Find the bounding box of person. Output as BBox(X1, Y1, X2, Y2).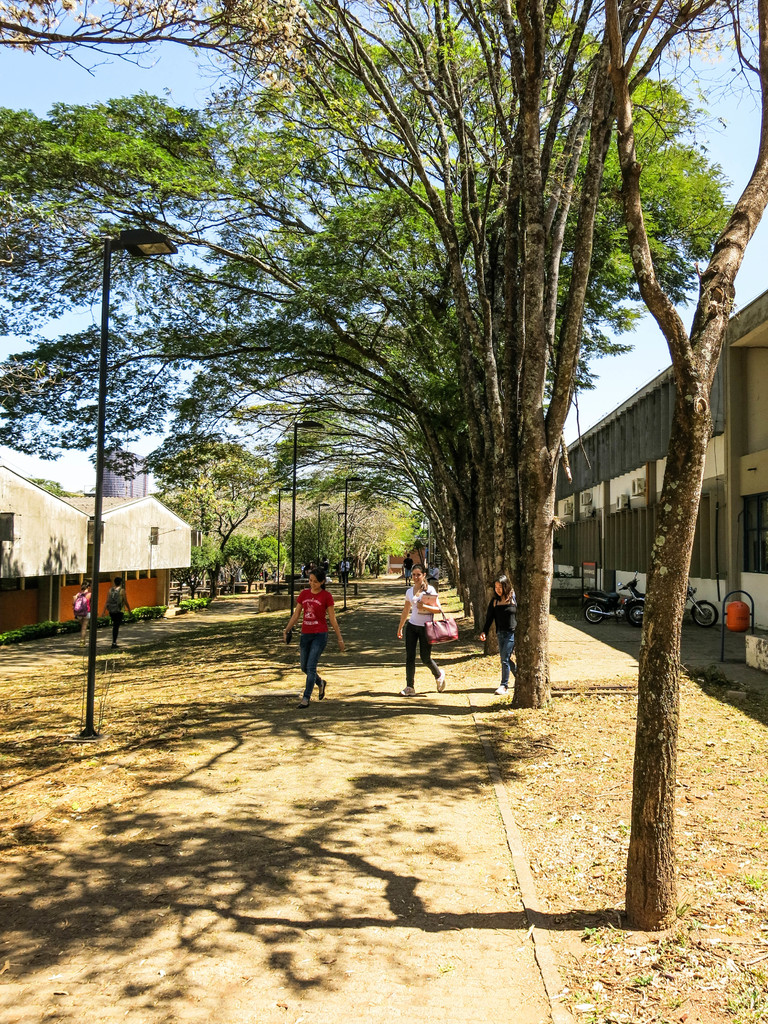
BBox(394, 564, 452, 698).
